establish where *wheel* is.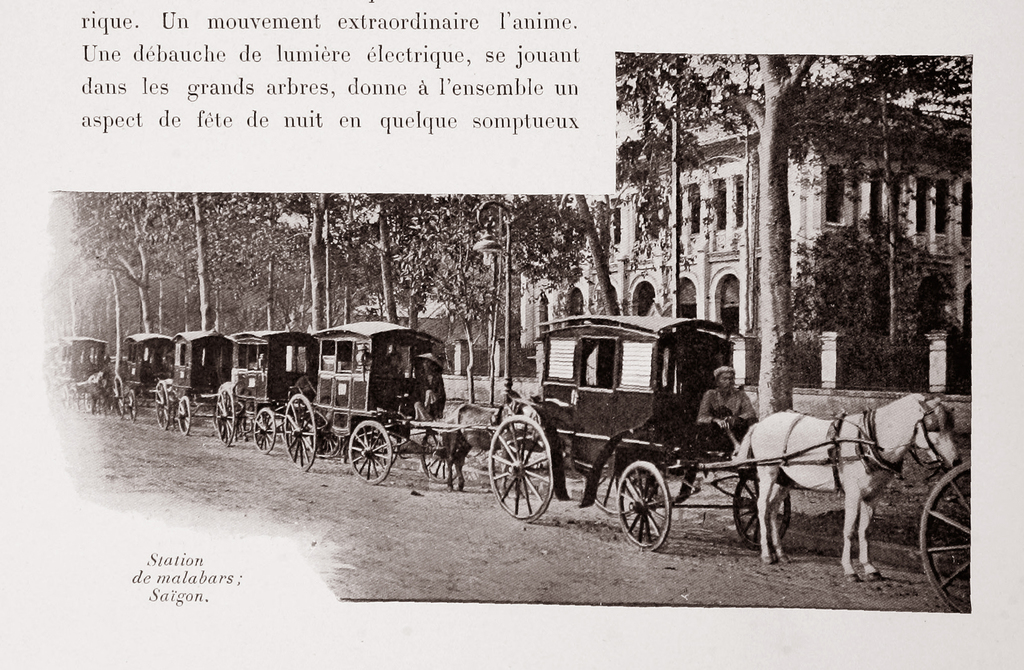
Established at 920, 465, 973, 614.
